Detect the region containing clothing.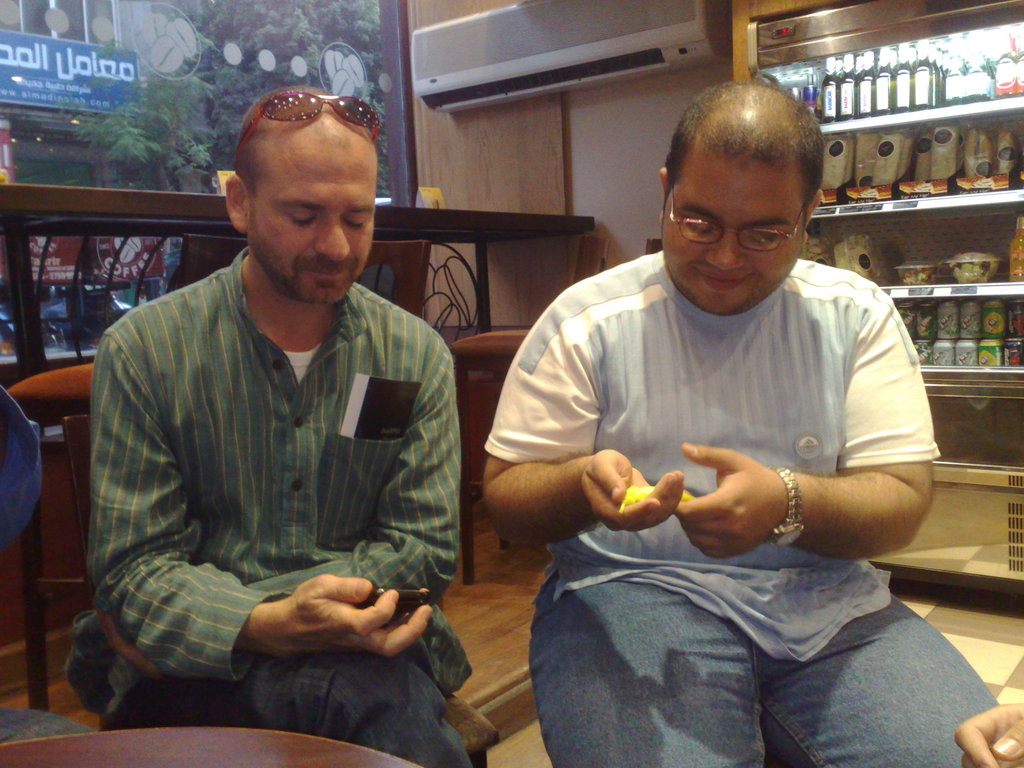
rect(63, 245, 481, 767).
